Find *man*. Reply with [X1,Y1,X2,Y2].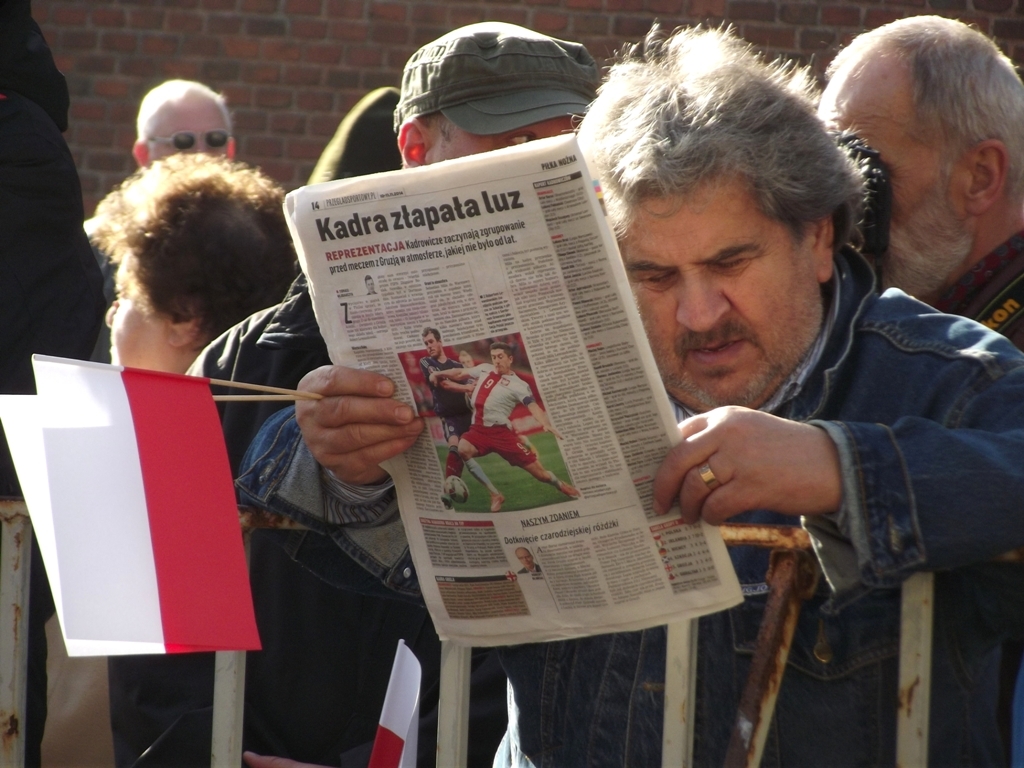
[815,14,1023,767].
